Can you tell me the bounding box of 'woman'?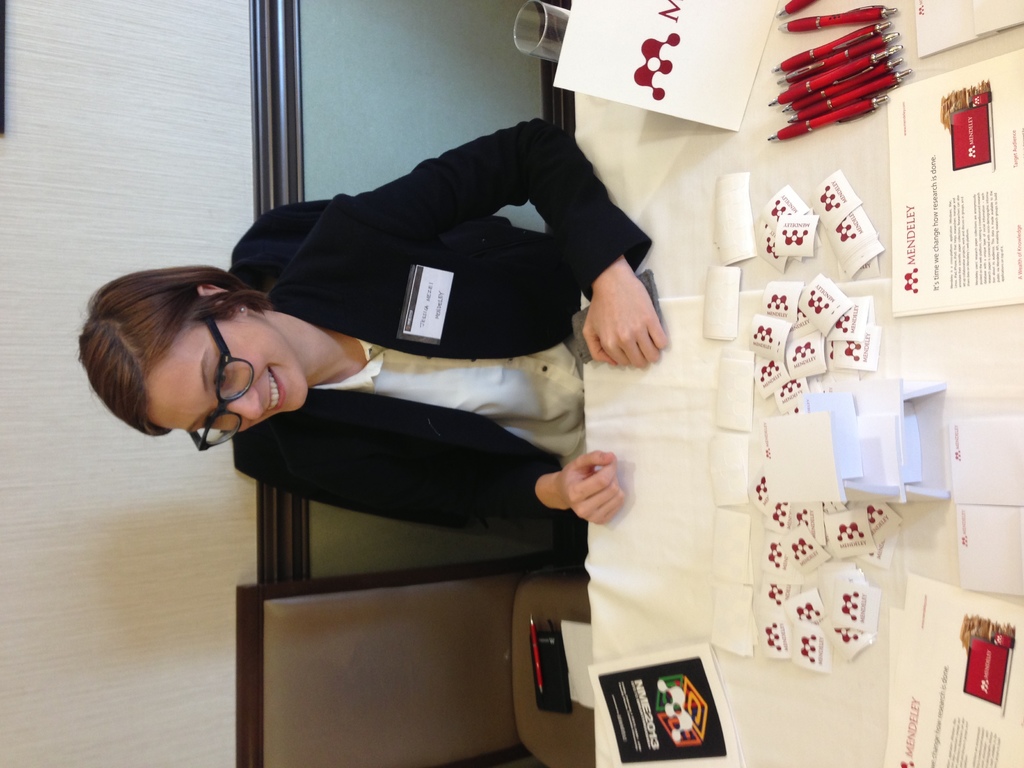
<region>179, 75, 653, 628</region>.
